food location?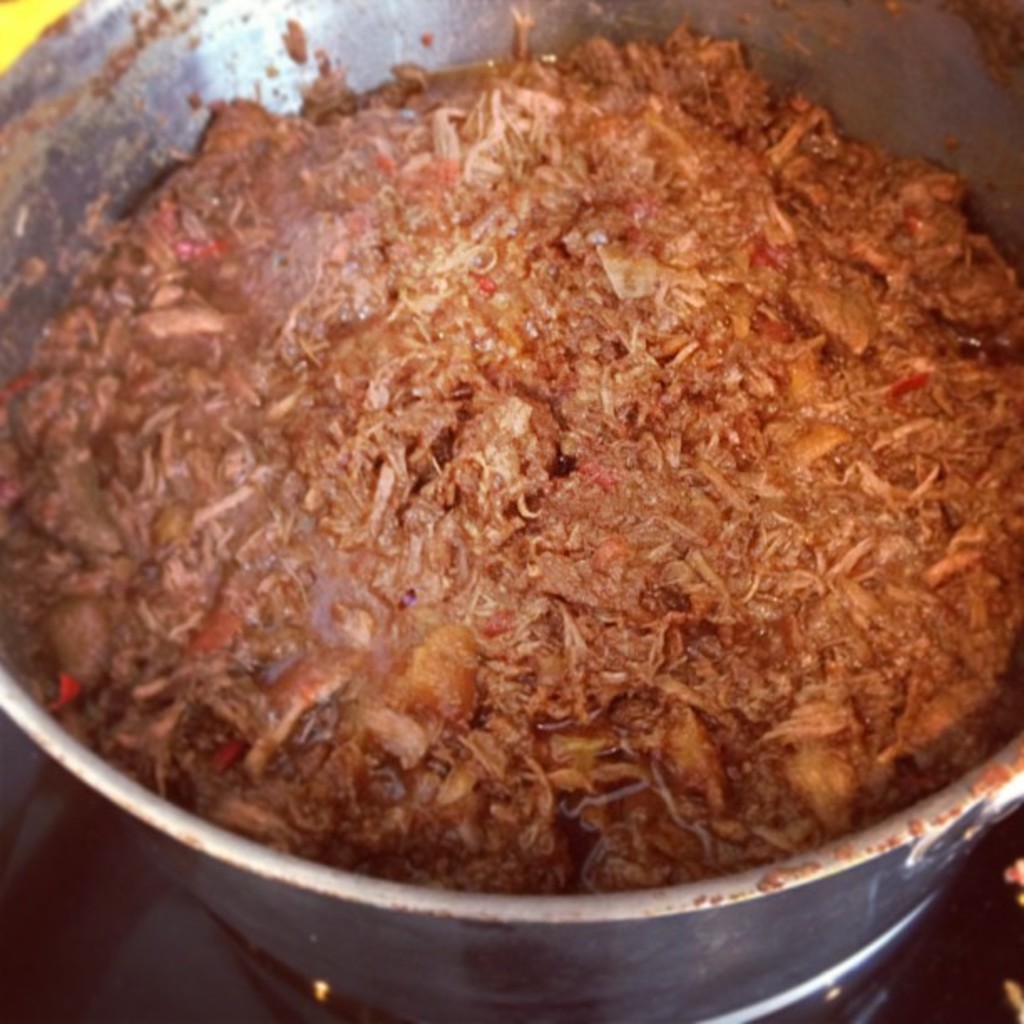
0, 348, 42, 709
